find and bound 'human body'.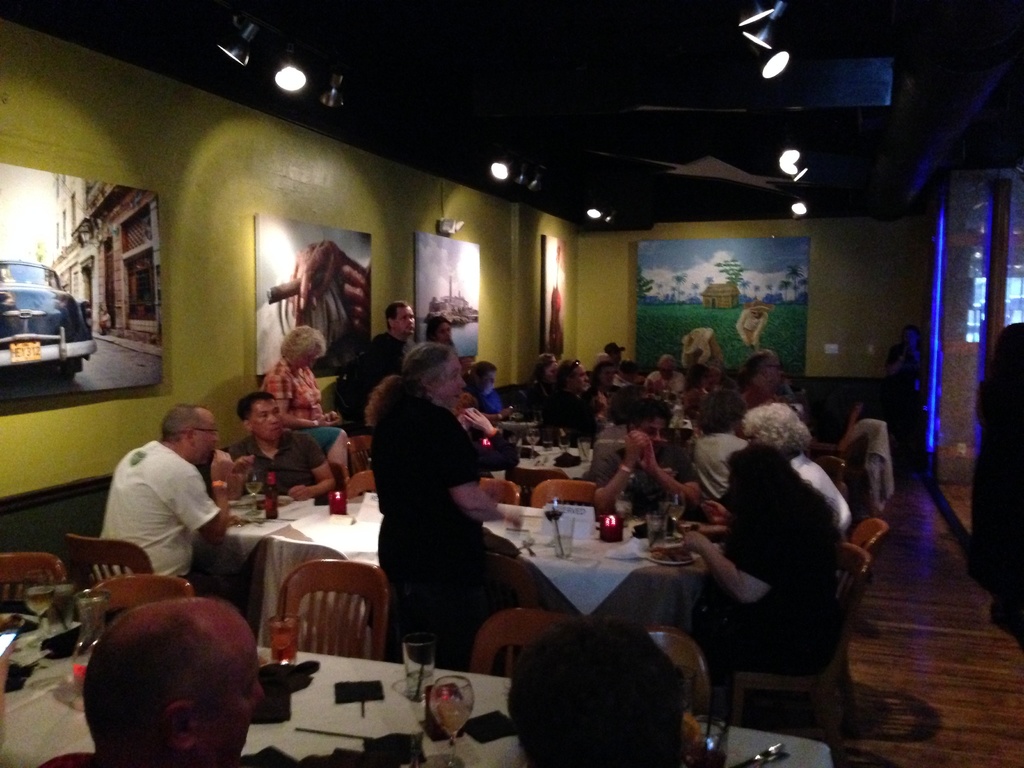
Bound: [260,320,342,430].
